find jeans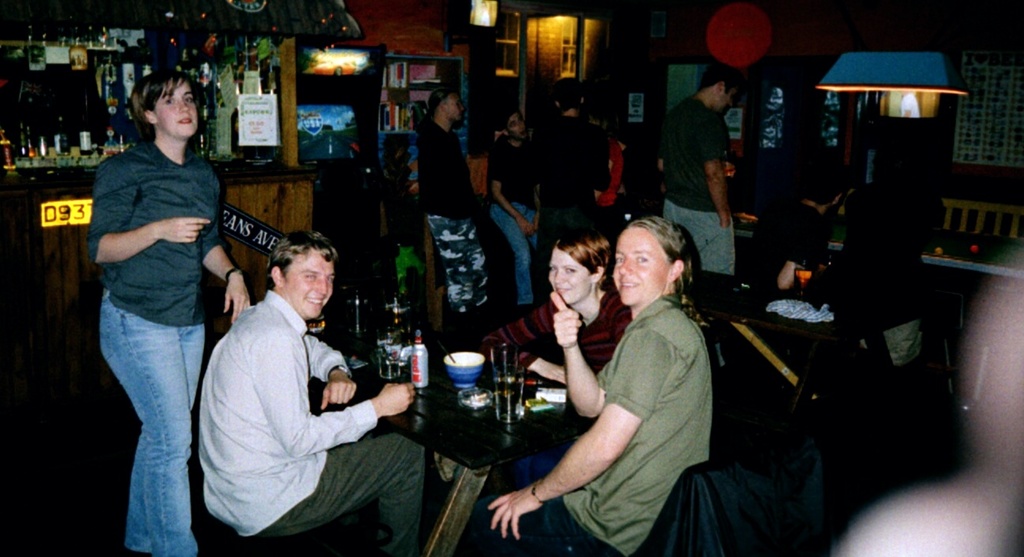
{"x1": 861, "y1": 321, "x2": 920, "y2": 374}
